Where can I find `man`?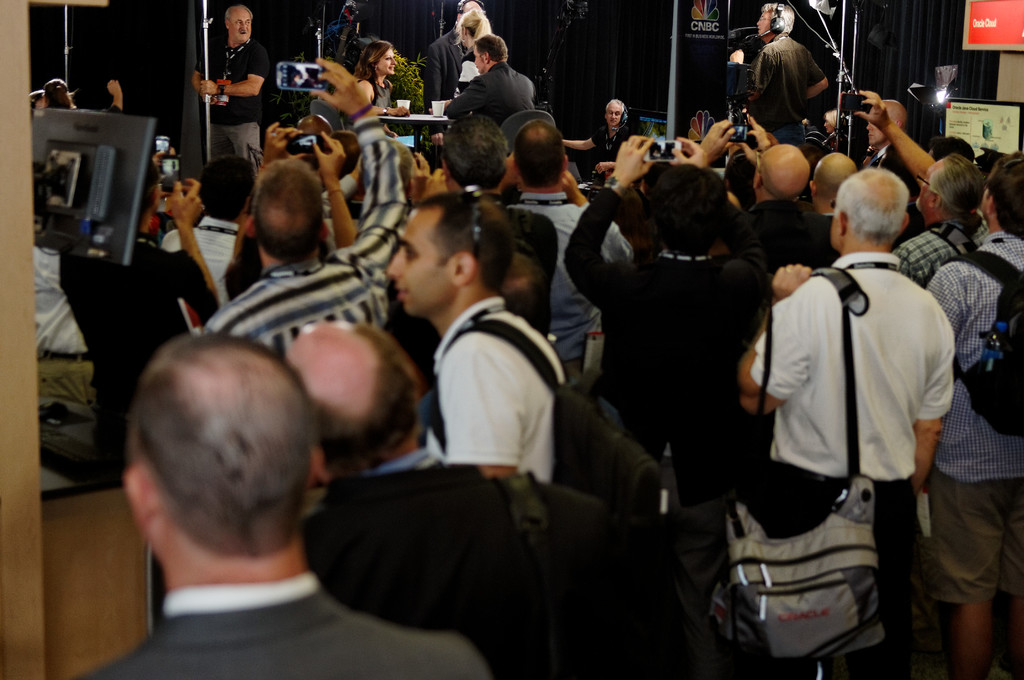
You can find it at 923/152/1023/679.
